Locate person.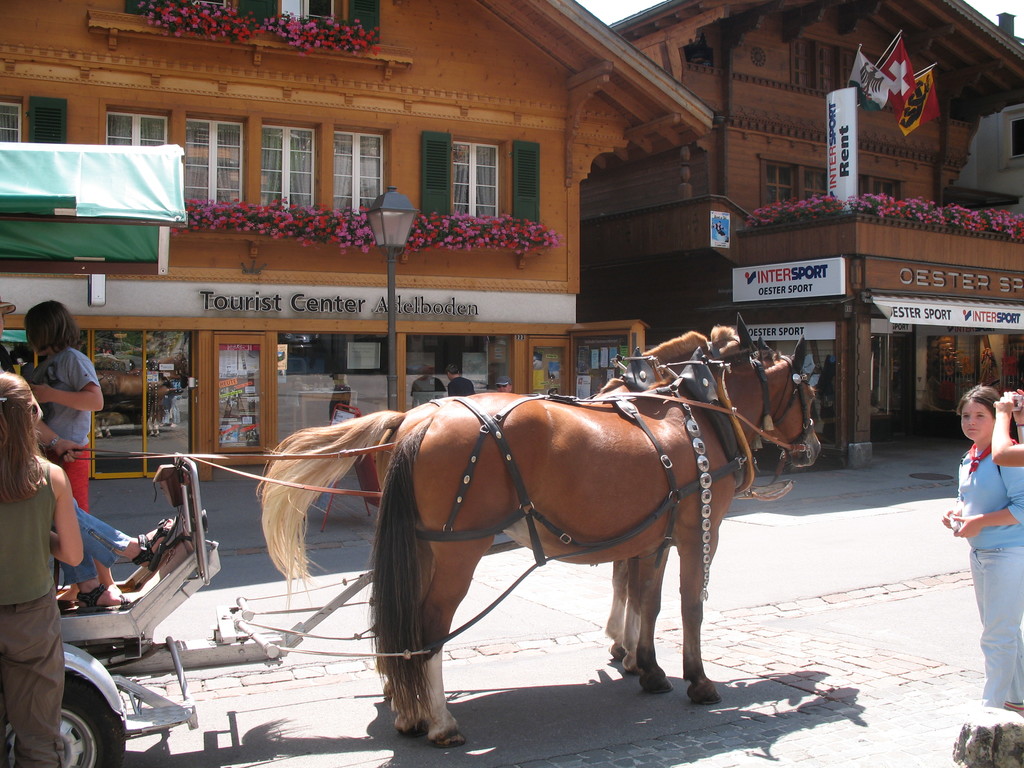
Bounding box: bbox(0, 365, 83, 767).
